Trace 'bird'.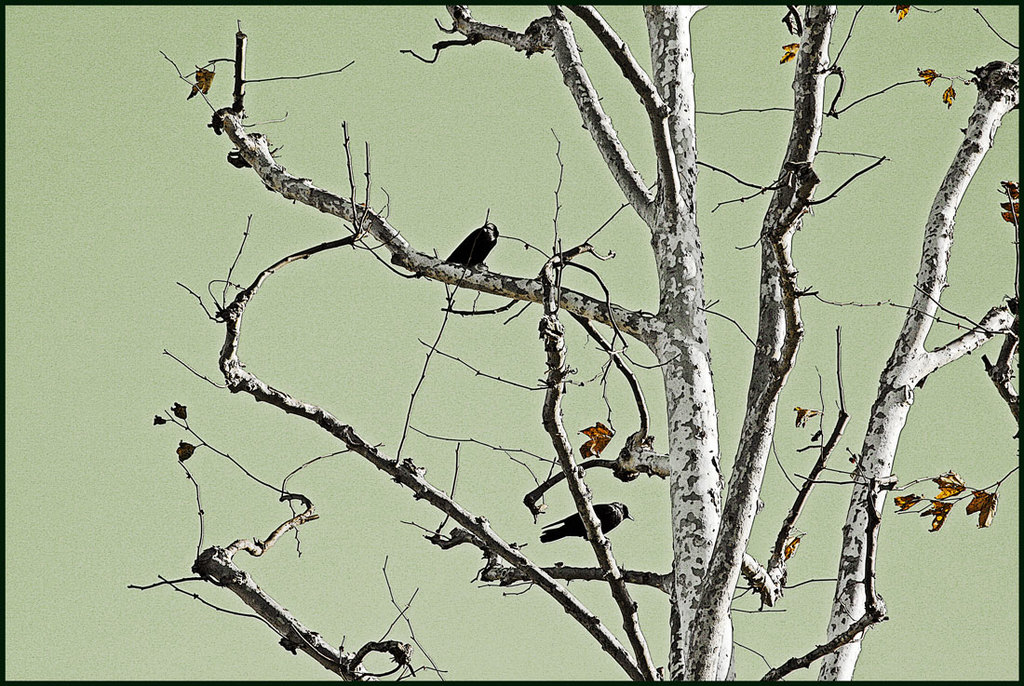
Traced to (522,493,636,545).
